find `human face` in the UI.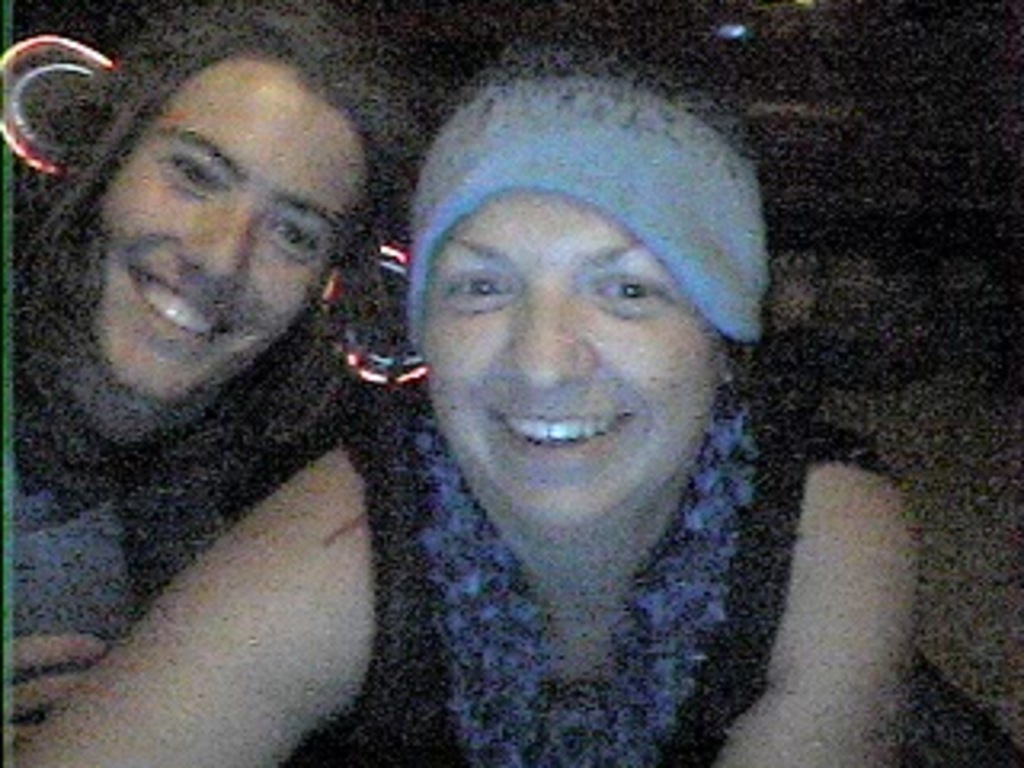
UI element at box=[422, 189, 704, 522].
